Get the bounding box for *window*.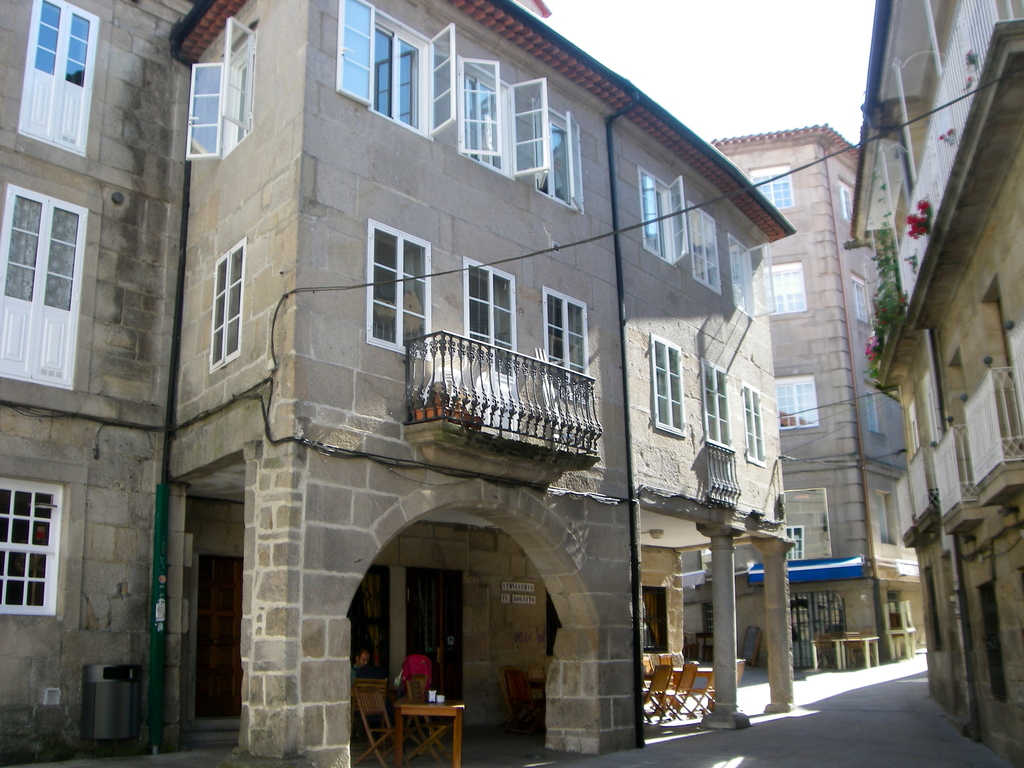
<bbox>532, 103, 582, 207</bbox>.
